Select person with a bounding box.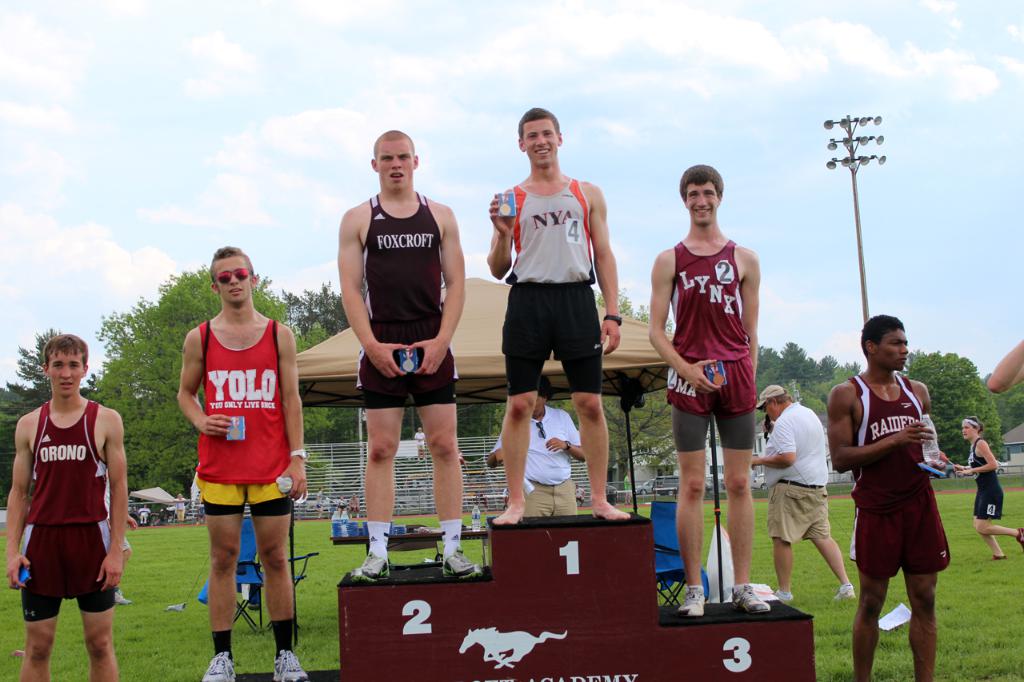
locate(342, 137, 458, 576).
